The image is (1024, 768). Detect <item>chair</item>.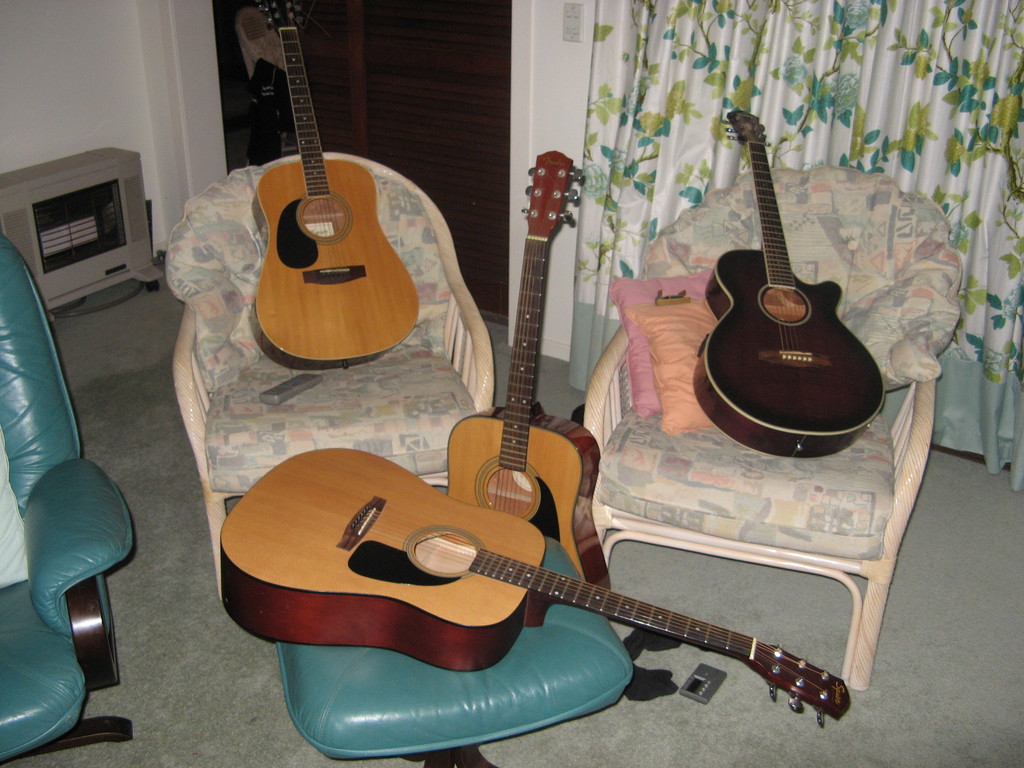
Detection: <region>165, 150, 499, 599</region>.
